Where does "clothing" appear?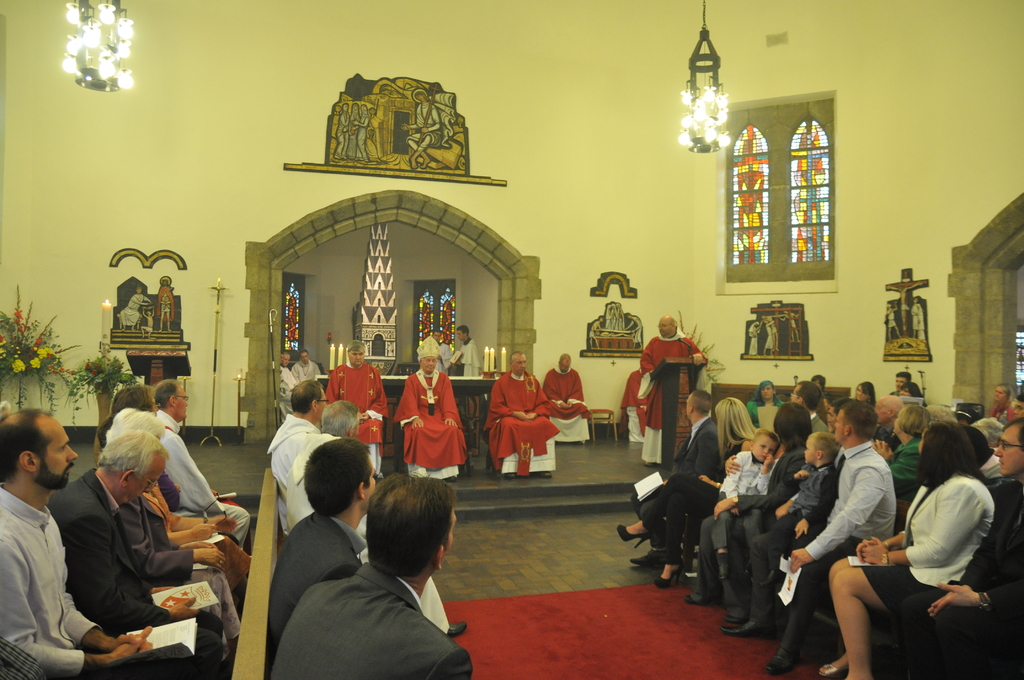
Appears at 273 369 292 396.
